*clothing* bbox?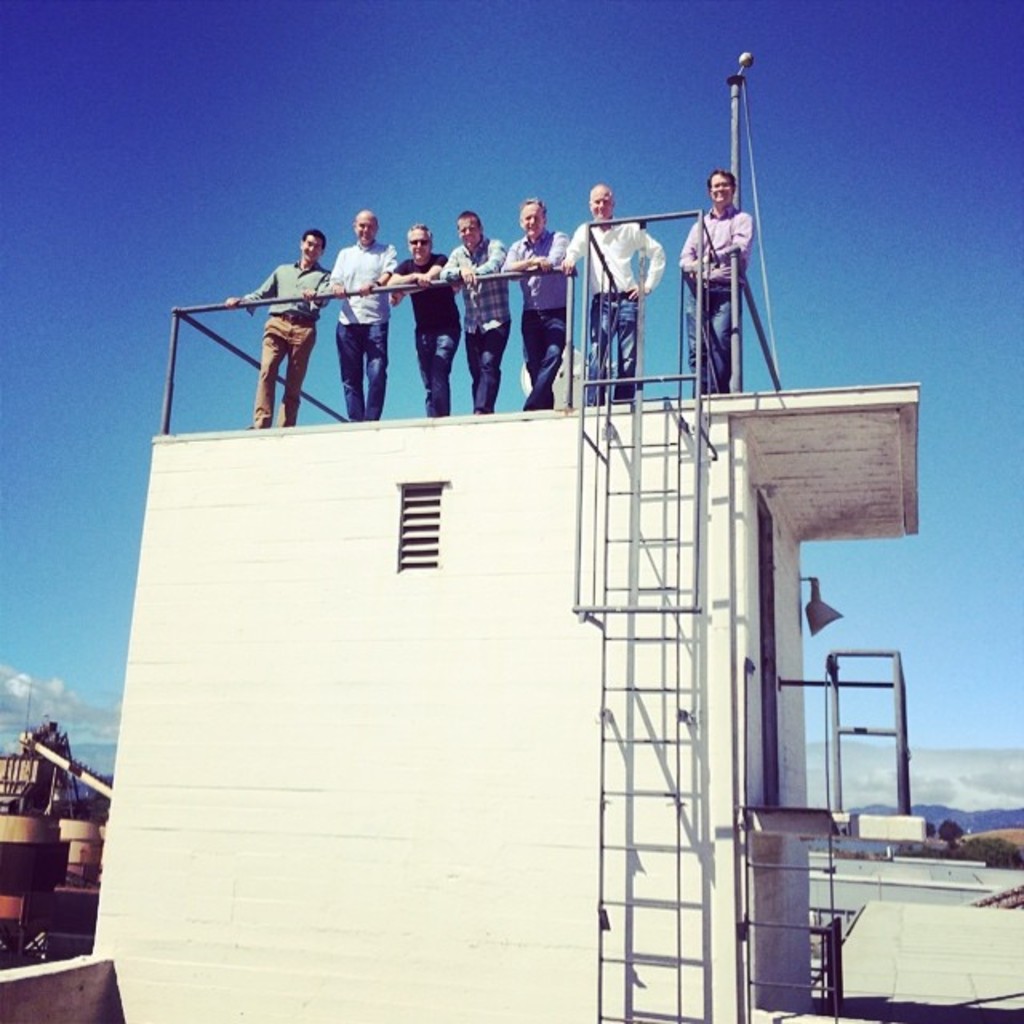
bbox=(566, 162, 674, 398)
